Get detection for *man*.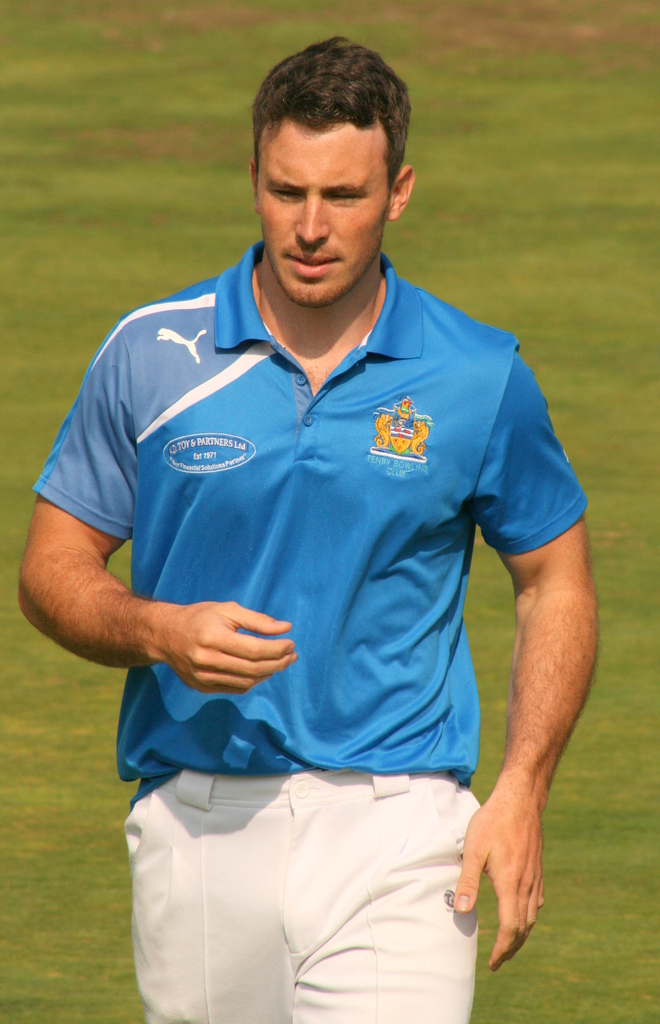
Detection: select_region(29, 33, 607, 1023).
